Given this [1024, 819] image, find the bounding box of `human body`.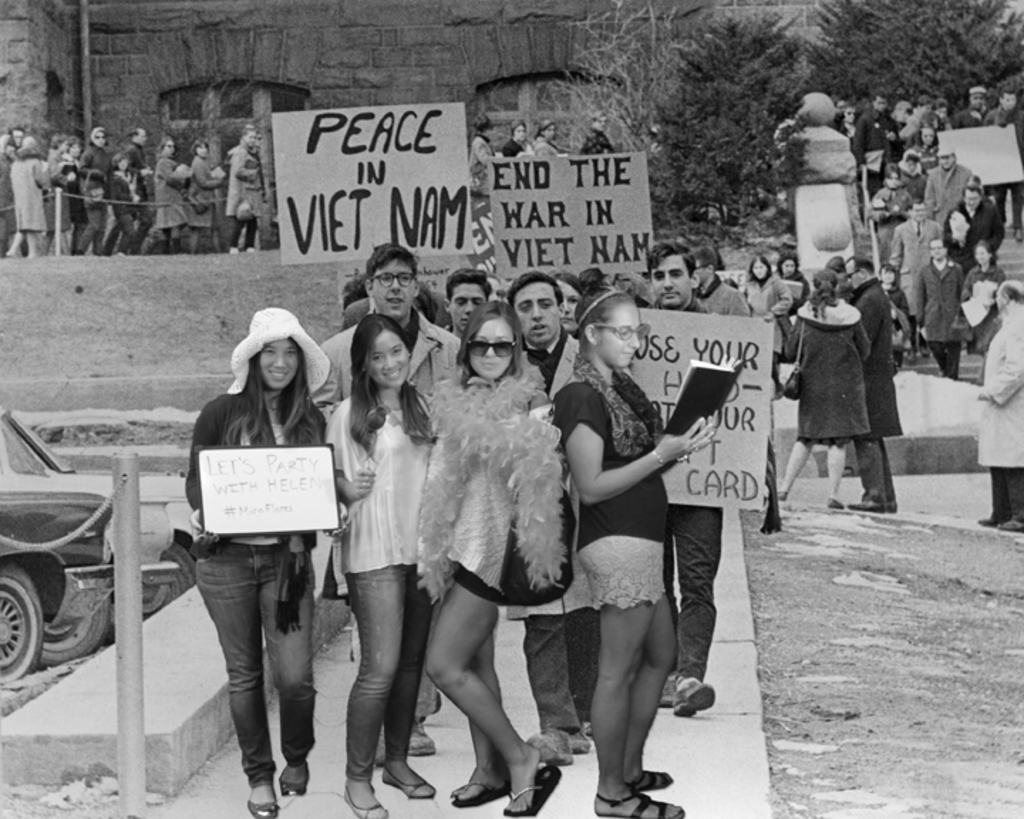
detection(181, 134, 228, 260).
